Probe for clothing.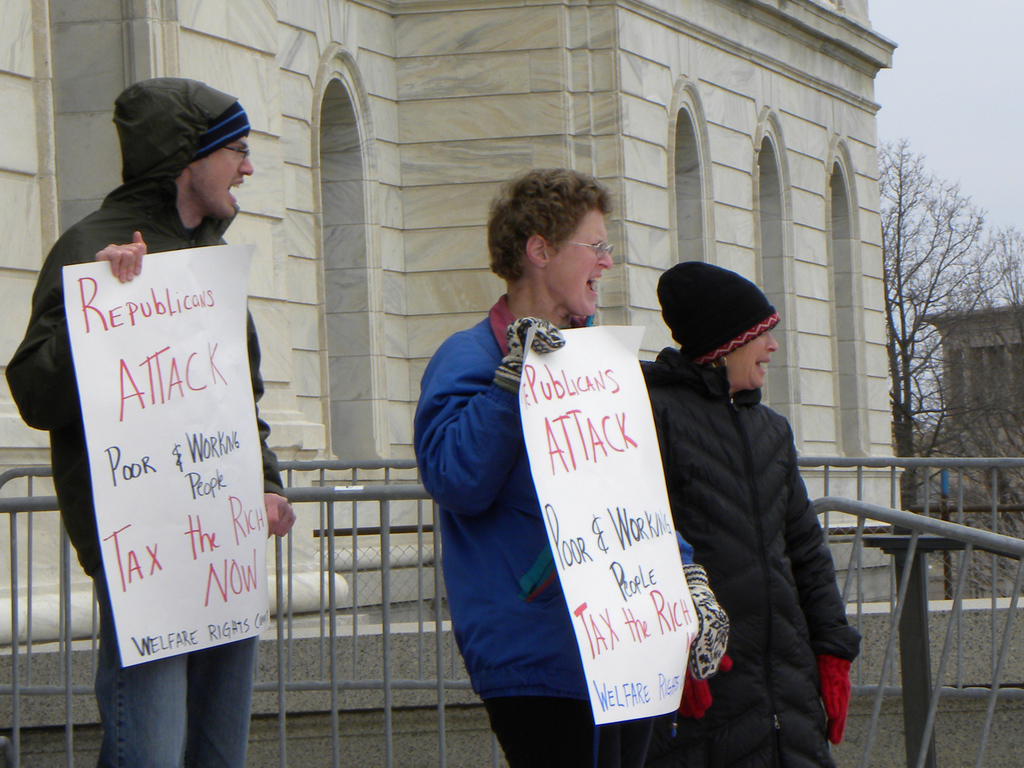
Probe result: [4,76,285,765].
